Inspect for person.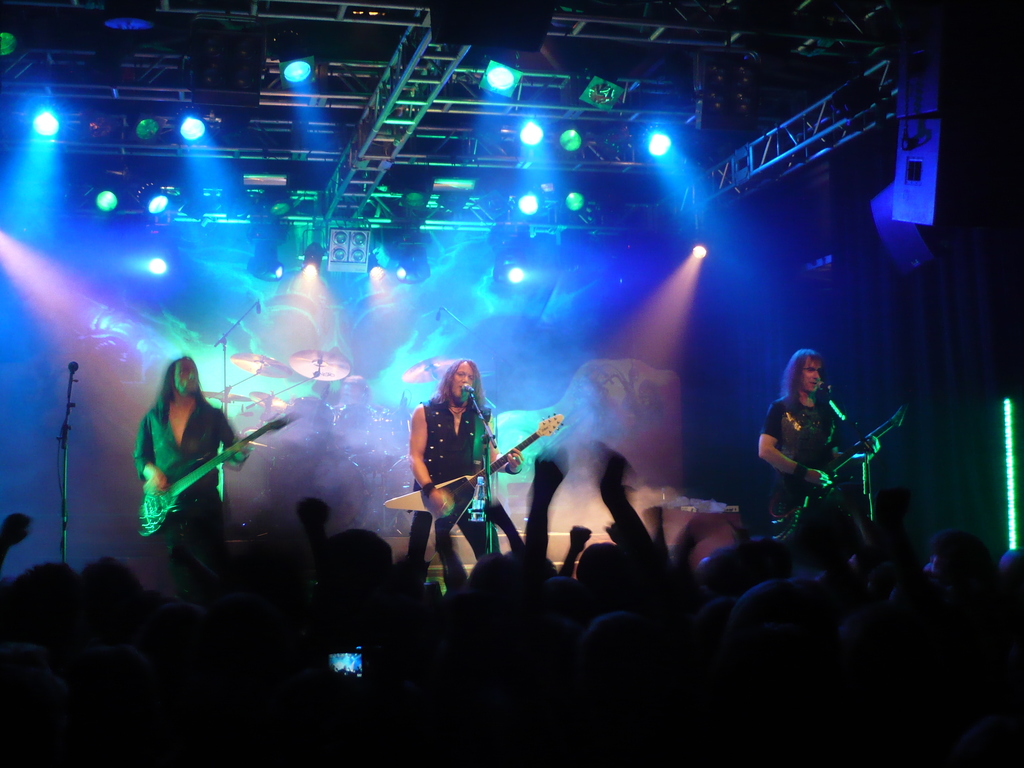
Inspection: pyautogui.locateOnScreen(404, 359, 524, 595).
